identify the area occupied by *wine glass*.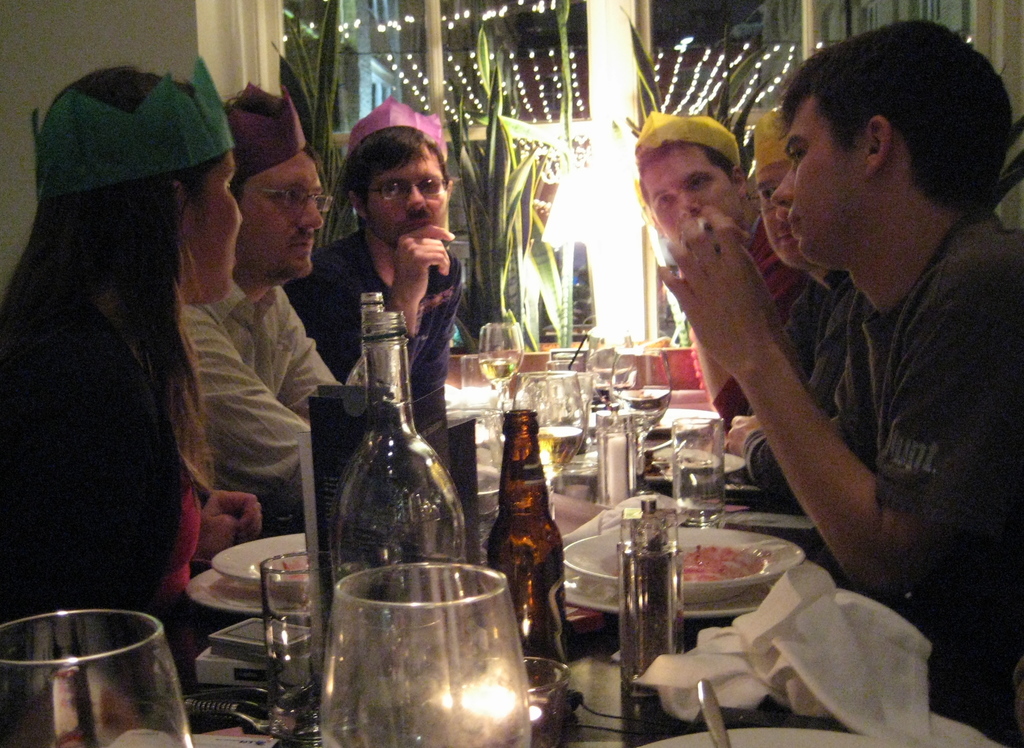
Area: left=608, top=348, right=672, bottom=458.
